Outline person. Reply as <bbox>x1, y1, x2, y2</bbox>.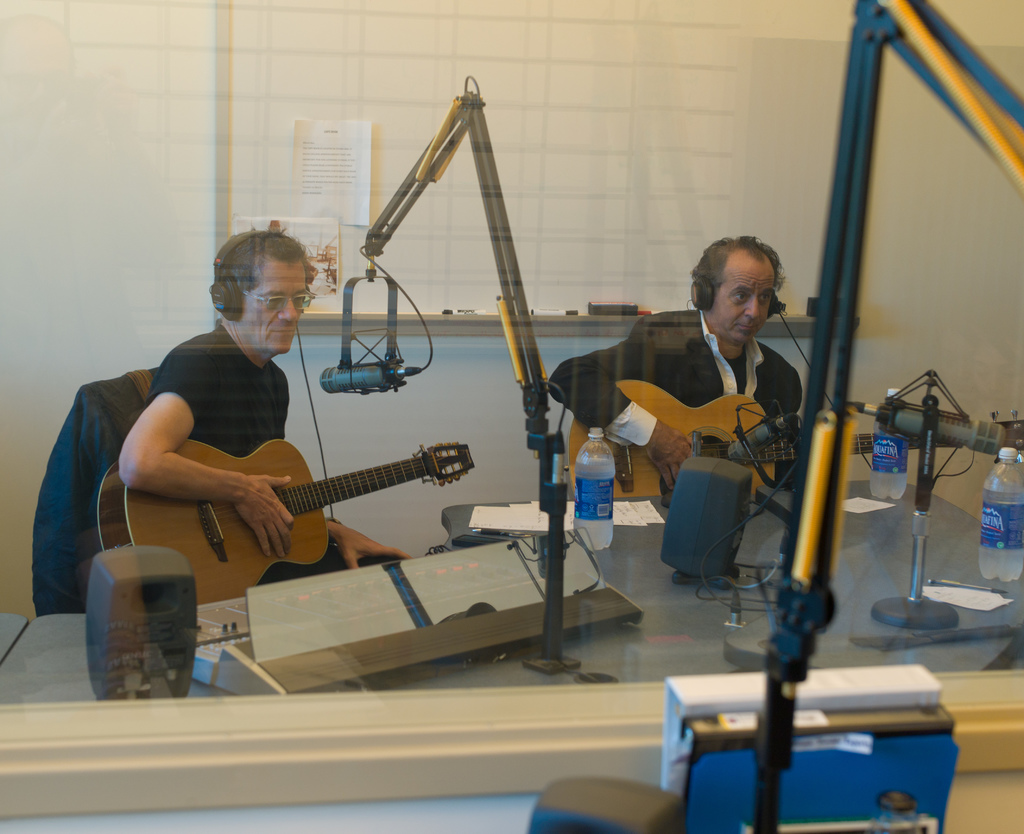
<bbox>538, 234, 806, 488</bbox>.
